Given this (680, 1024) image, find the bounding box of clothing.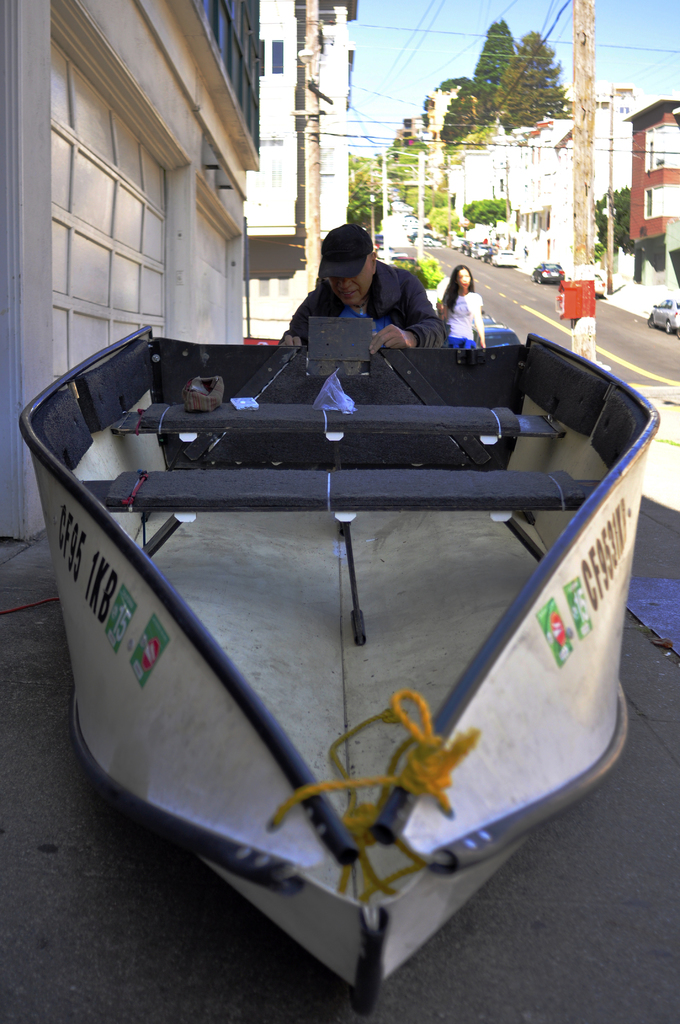
Rect(445, 280, 483, 349).
